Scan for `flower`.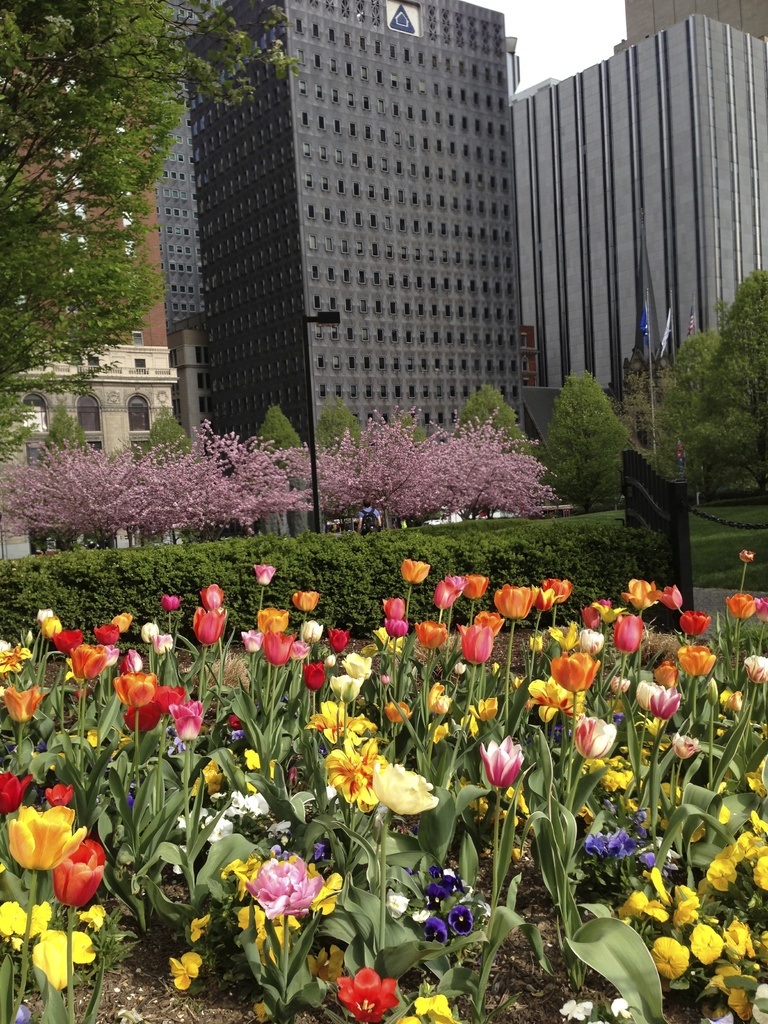
Scan result: l=104, t=642, r=120, b=666.
